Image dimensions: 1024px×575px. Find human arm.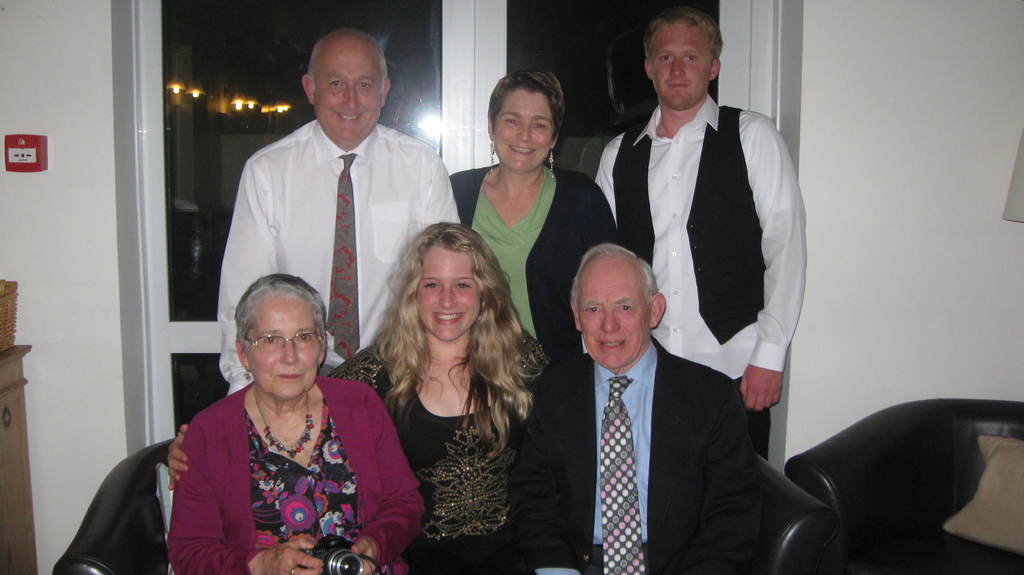
(x1=156, y1=419, x2=326, y2=574).
